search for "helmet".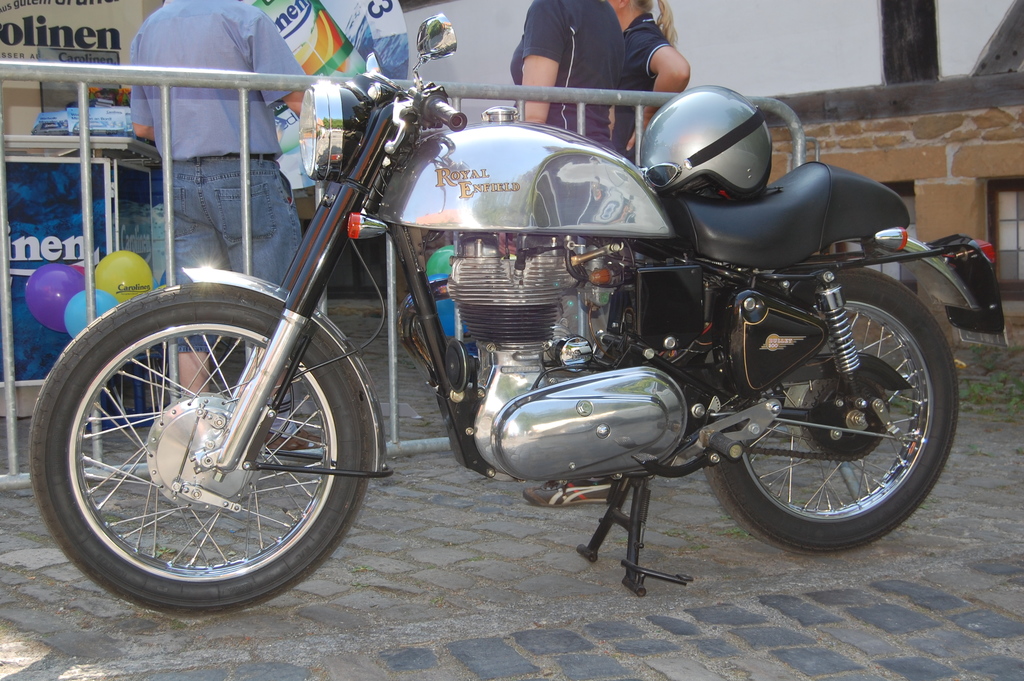
Found at box(637, 88, 810, 203).
